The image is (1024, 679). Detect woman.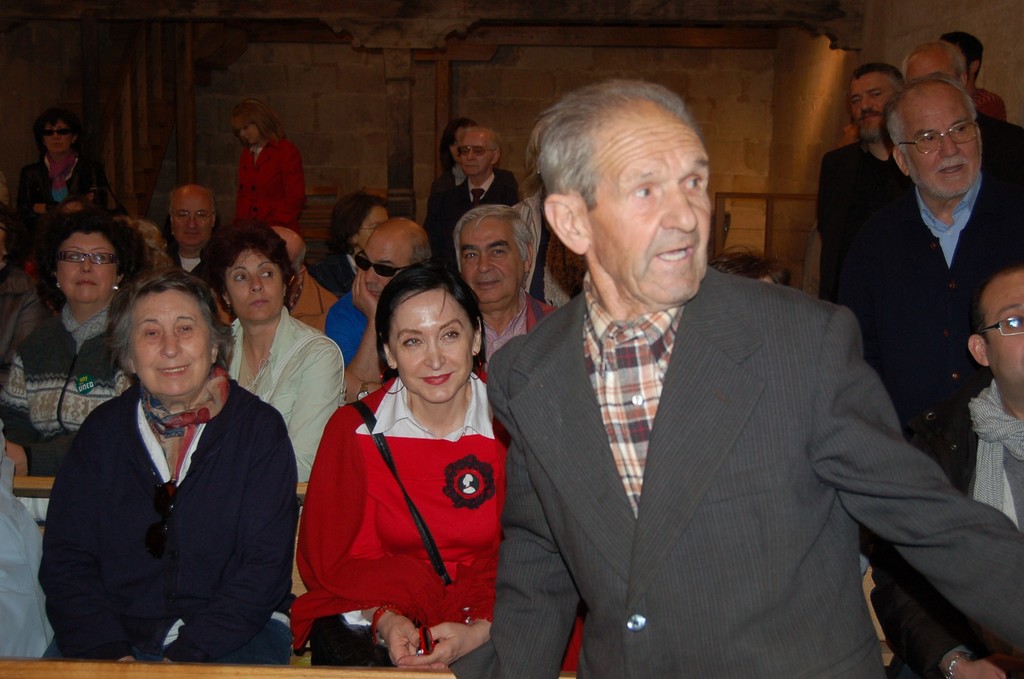
Detection: left=0, top=205, right=141, bottom=477.
